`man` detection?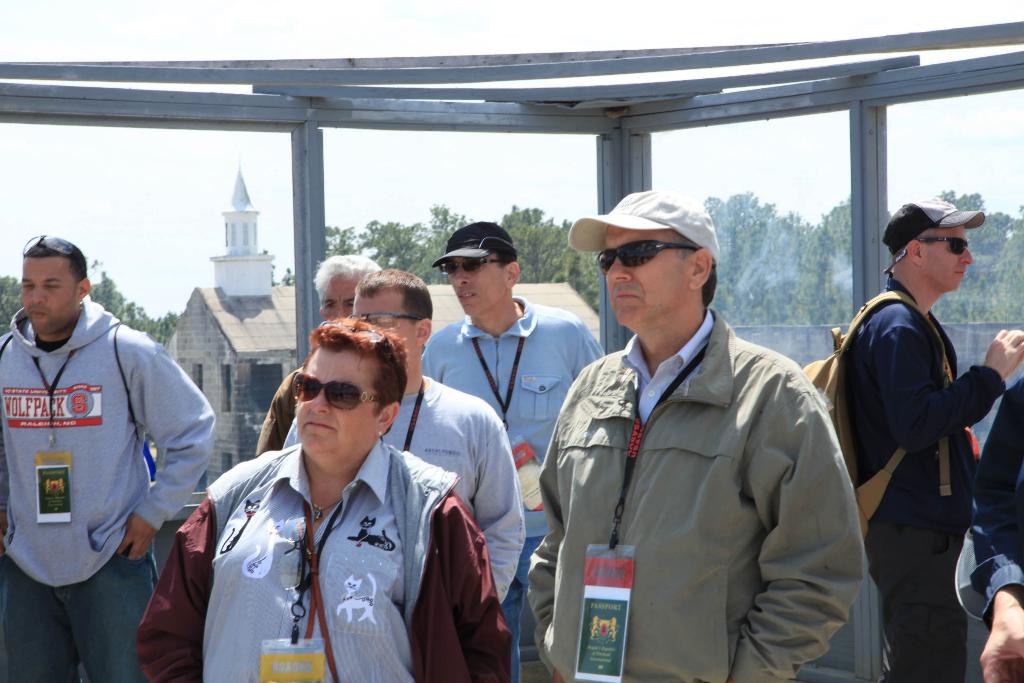
BBox(841, 195, 1023, 682)
